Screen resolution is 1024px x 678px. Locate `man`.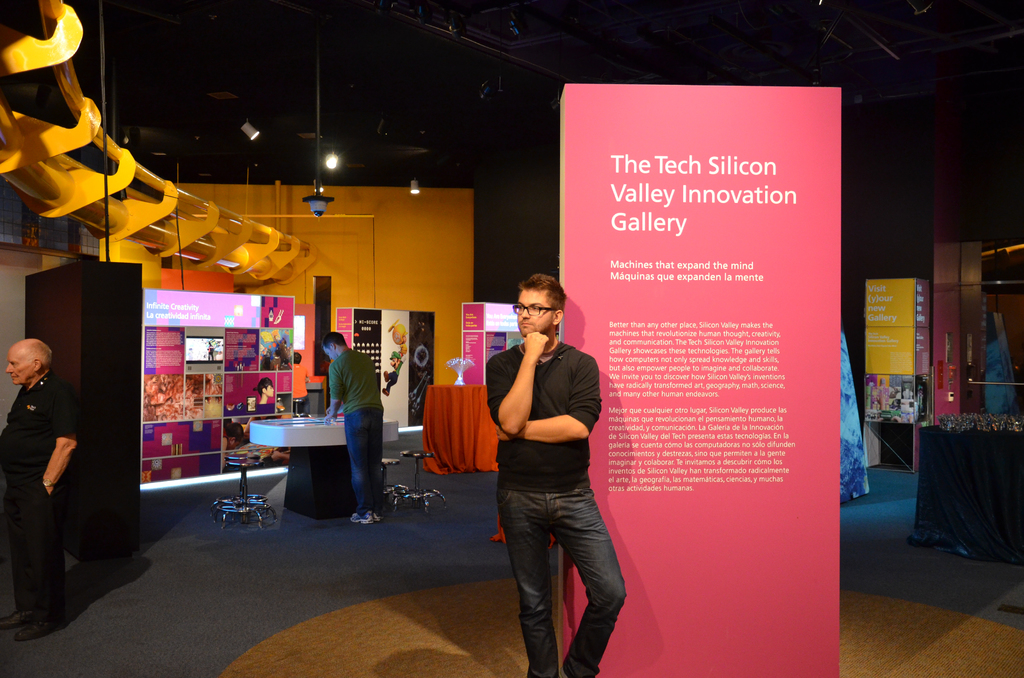
select_region(0, 339, 76, 639).
